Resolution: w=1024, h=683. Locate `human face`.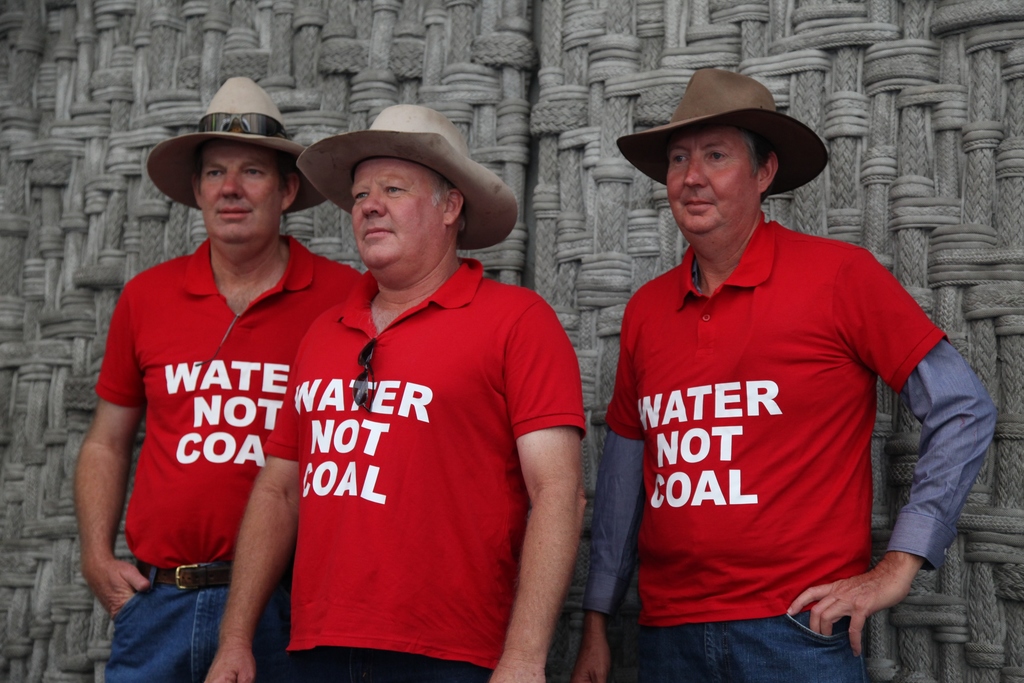
bbox=(668, 130, 749, 238).
